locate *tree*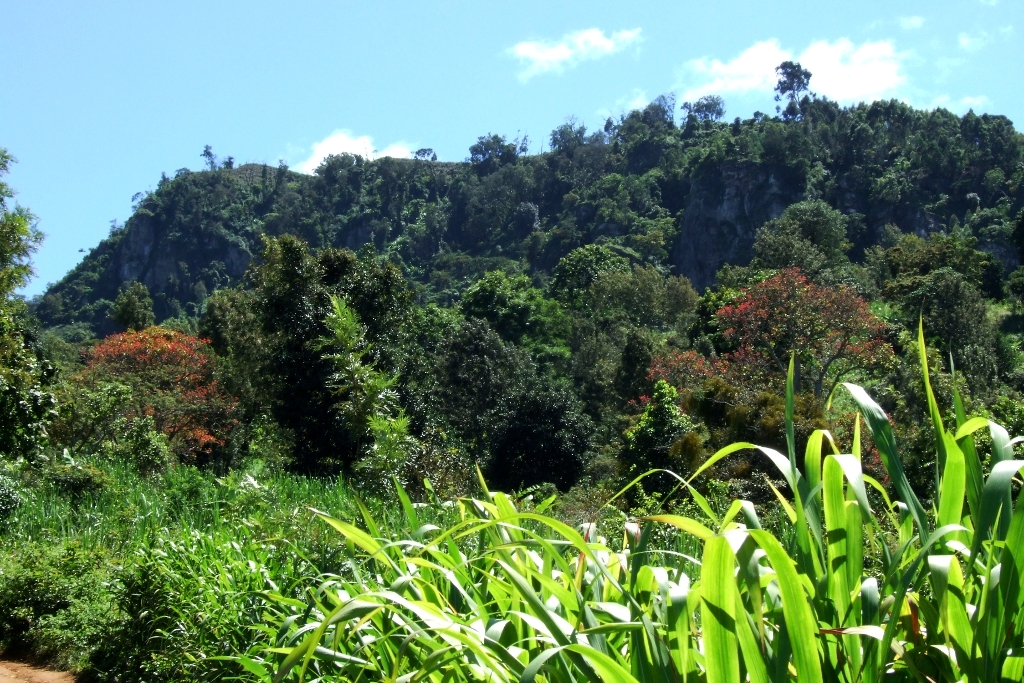
rect(768, 43, 811, 119)
